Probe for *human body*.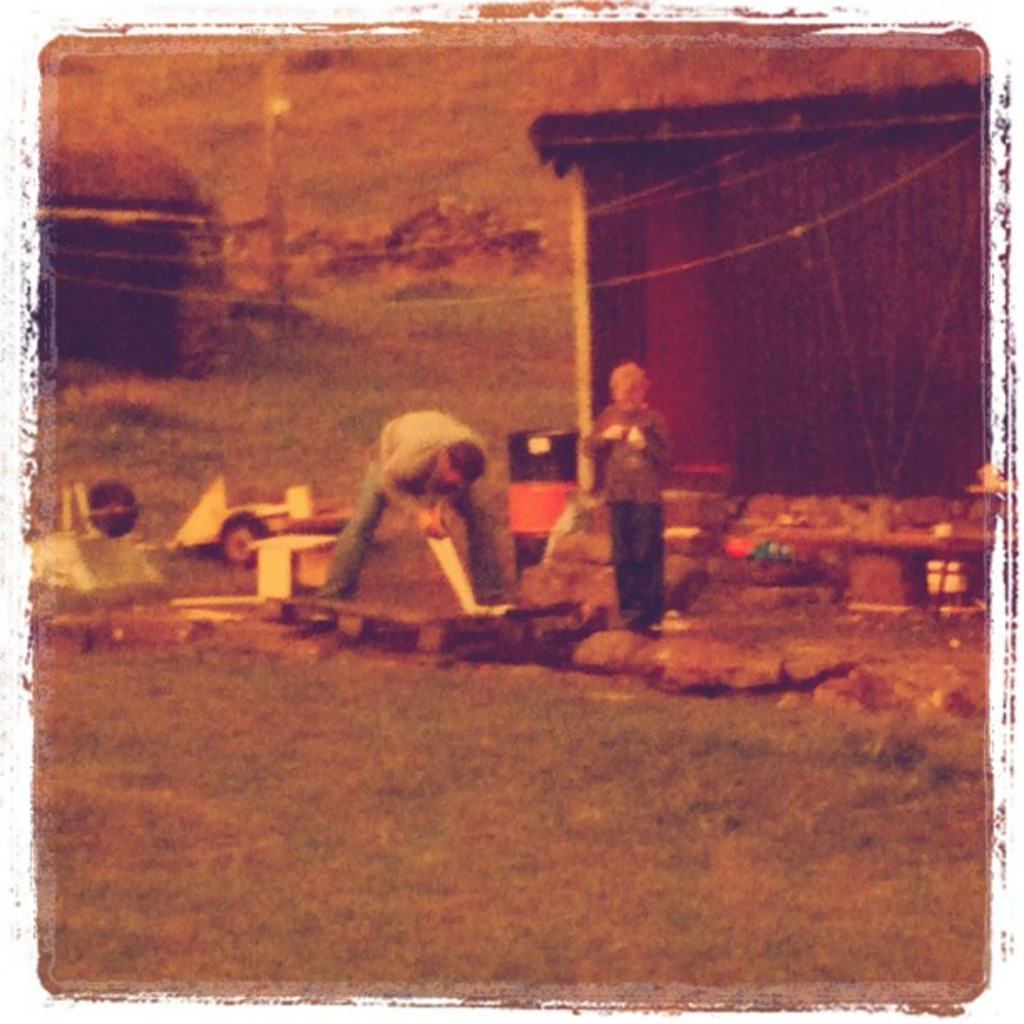
Probe result: pyautogui.locateOnScreen(266, 398, 515, 631).
